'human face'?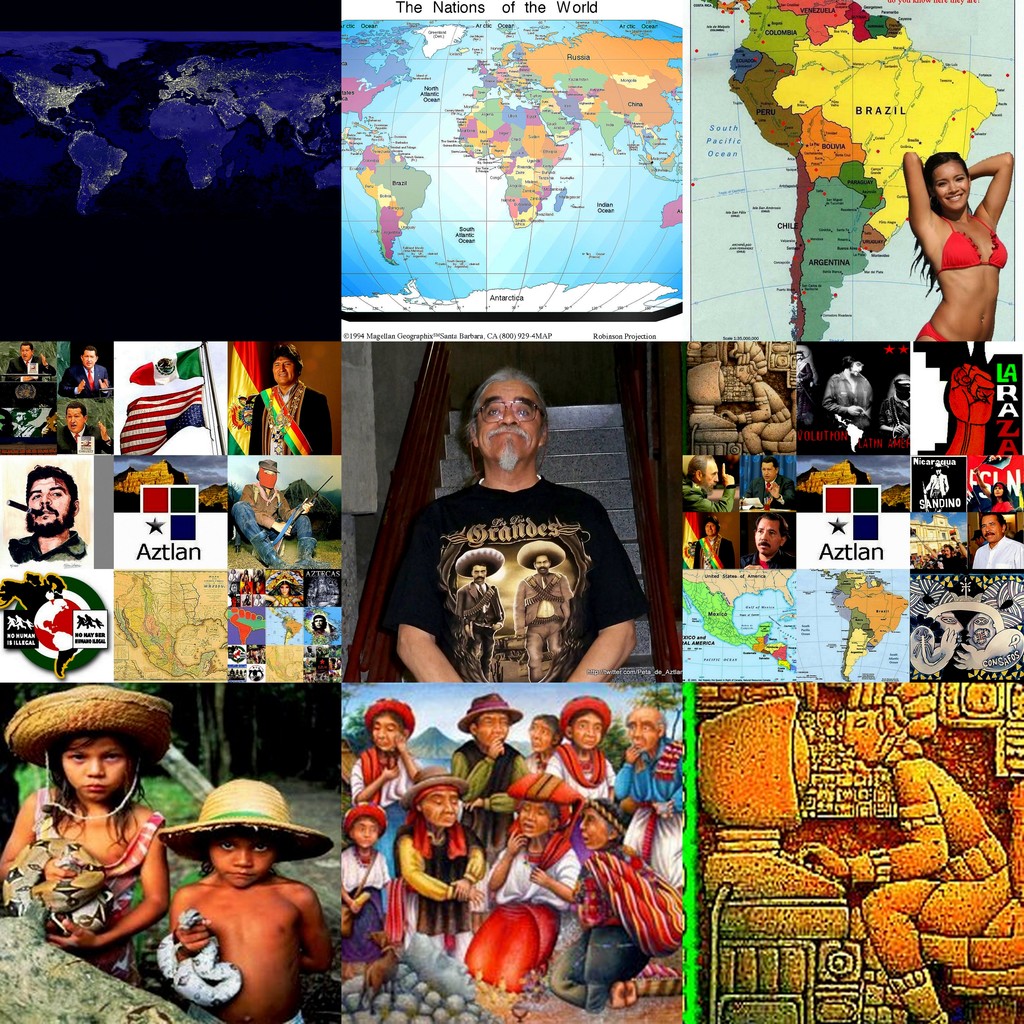
(576,808,607,849)
